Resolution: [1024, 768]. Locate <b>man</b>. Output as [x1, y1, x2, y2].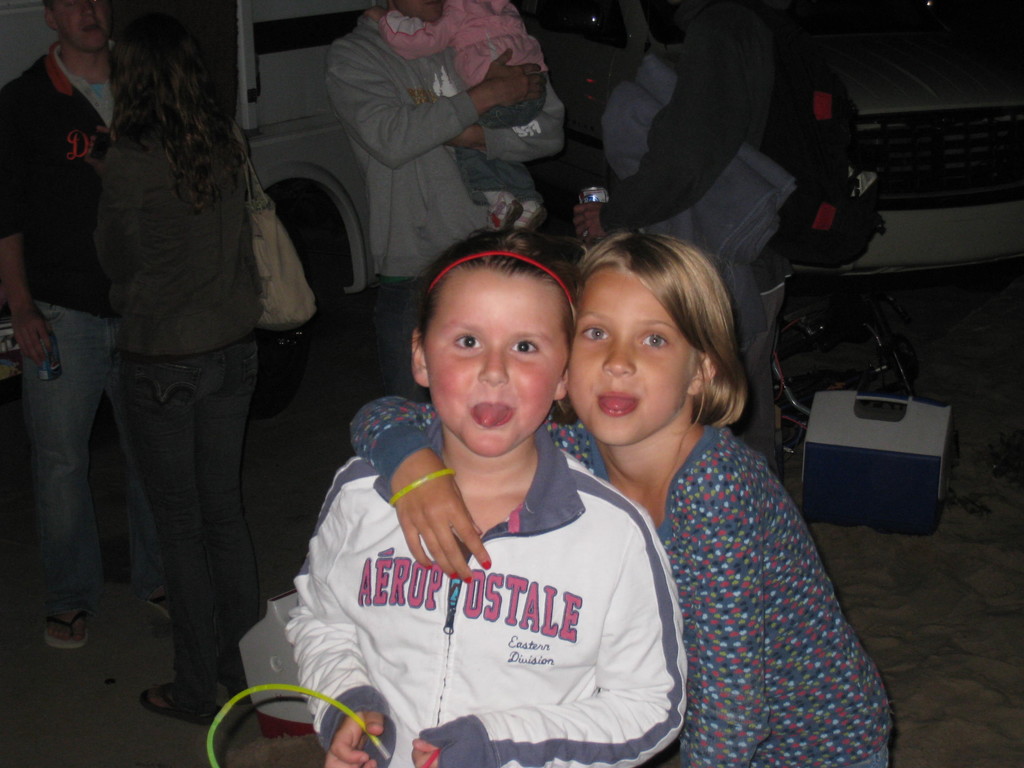
[572, 0, 806, 477].
